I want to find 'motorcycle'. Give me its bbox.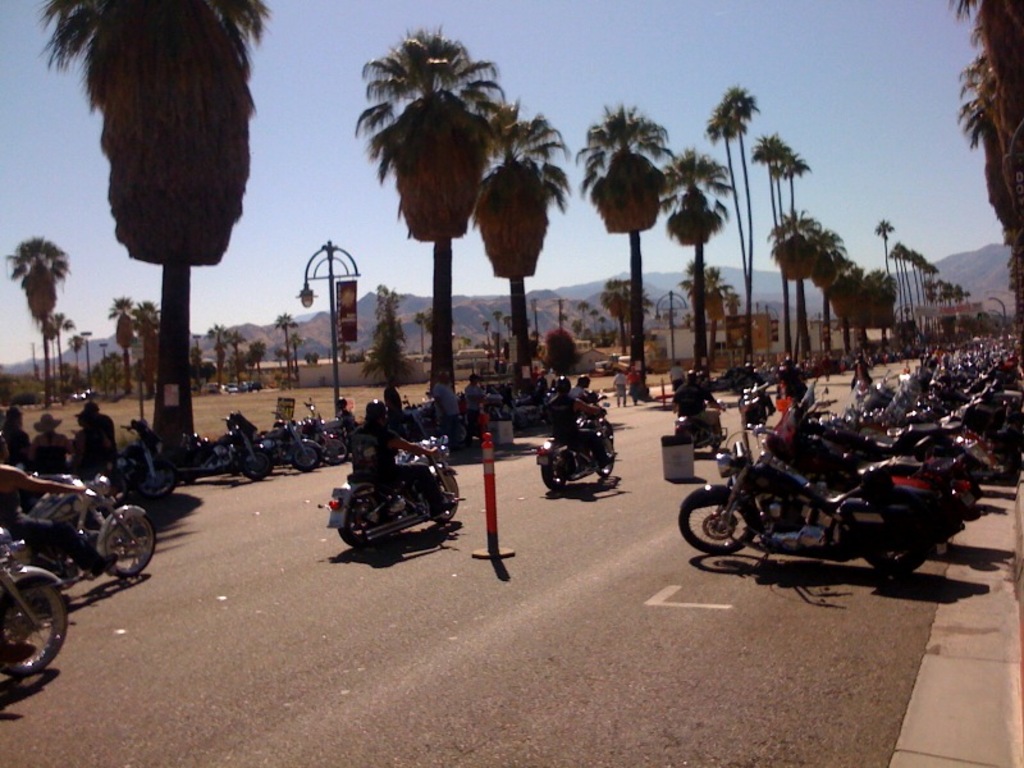
535, 393, 617, 494.
